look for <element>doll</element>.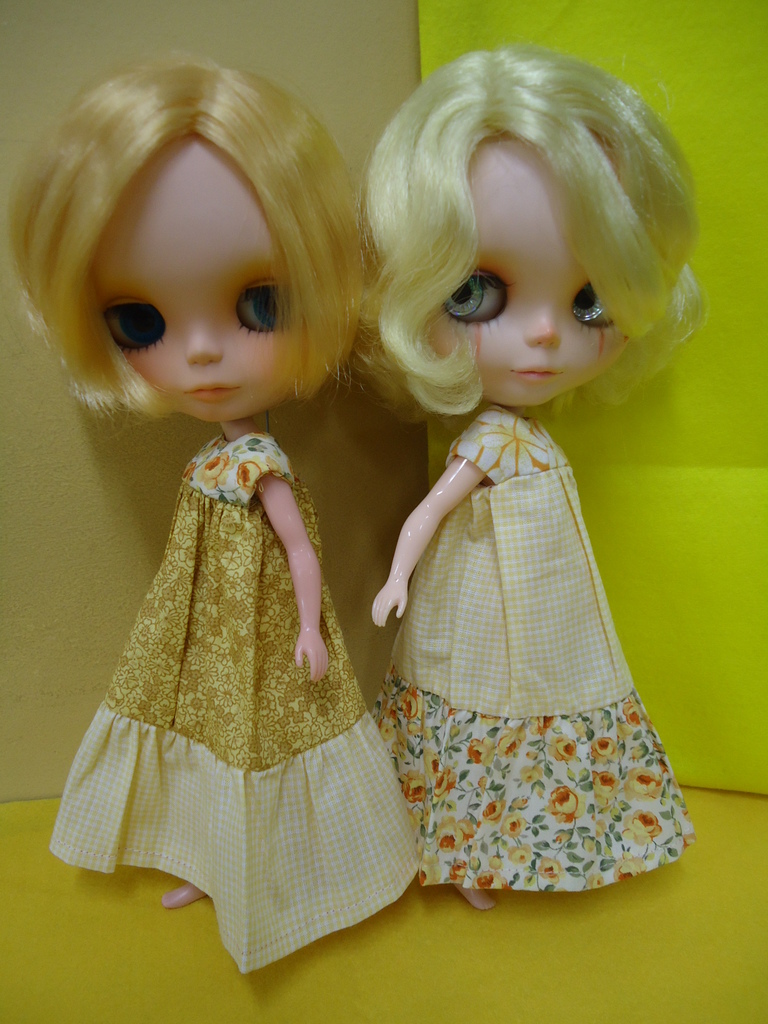
Found: region(16, 47, 422, 975).
